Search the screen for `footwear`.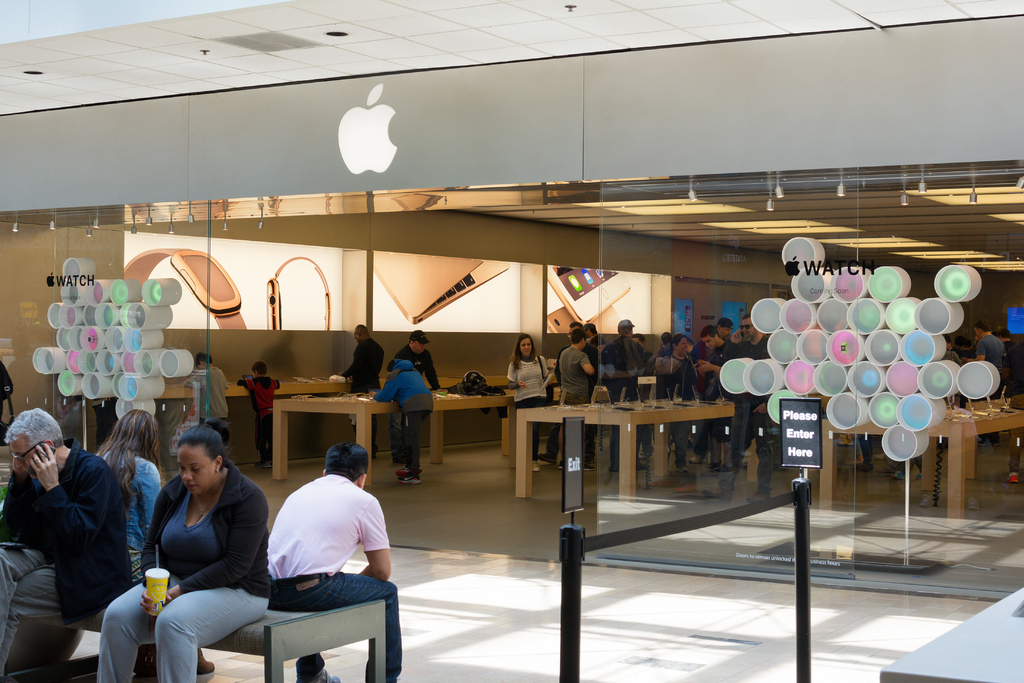
Found at Rect(530, 458, 542, 474).
